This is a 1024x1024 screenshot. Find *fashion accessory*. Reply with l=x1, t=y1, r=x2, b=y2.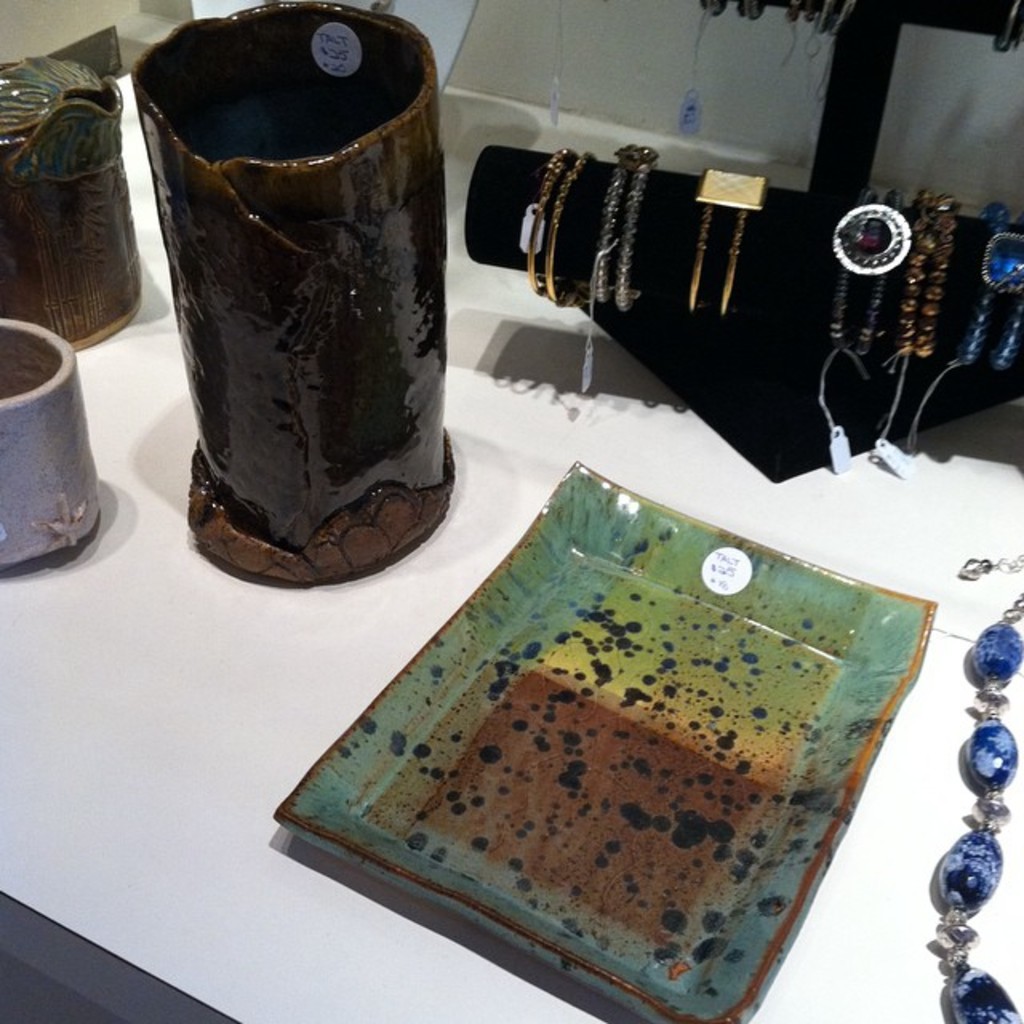
l=805, t=0, r=869, b=42.
